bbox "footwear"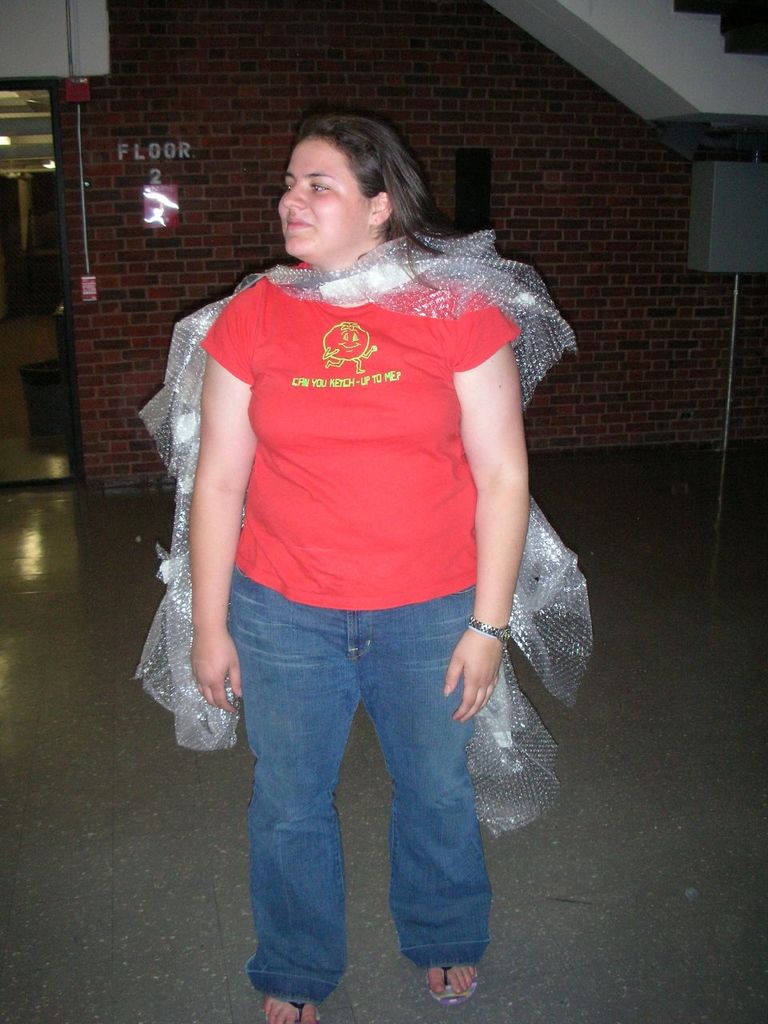
[426, 967, 472, 1004]
